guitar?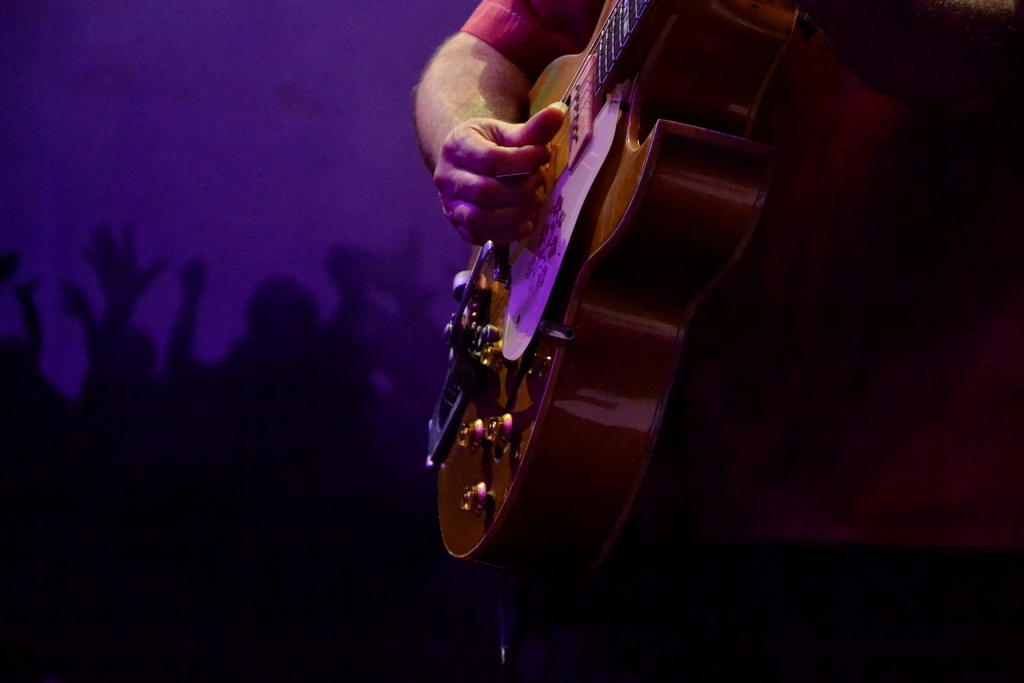
[422, 0, 808, 609]
